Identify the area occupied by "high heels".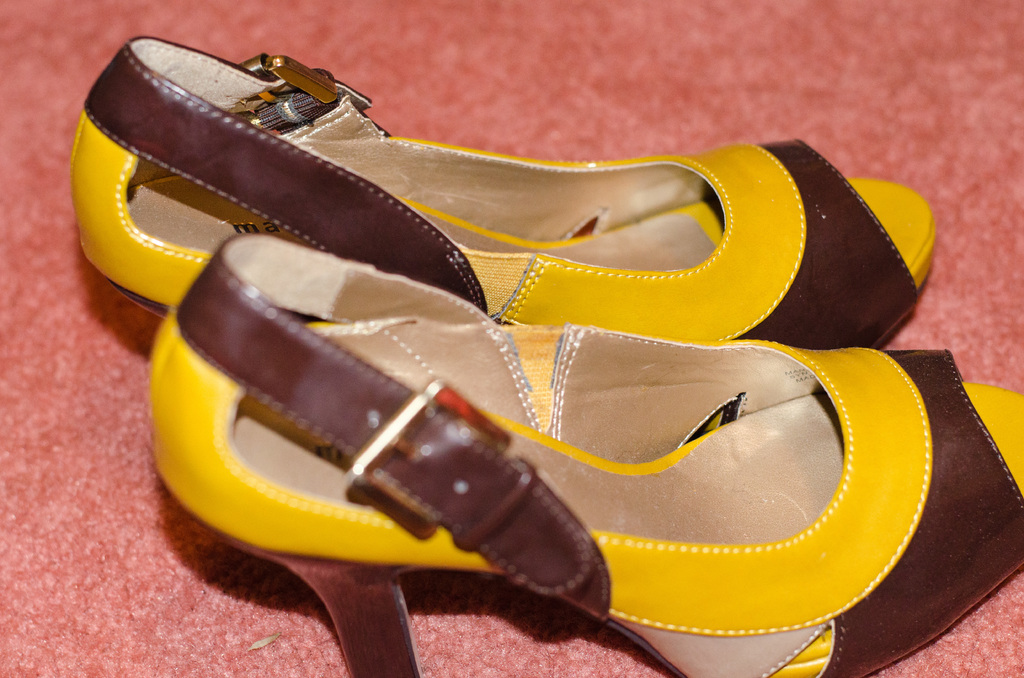
Area: rect(99, 1, 911, 677).
